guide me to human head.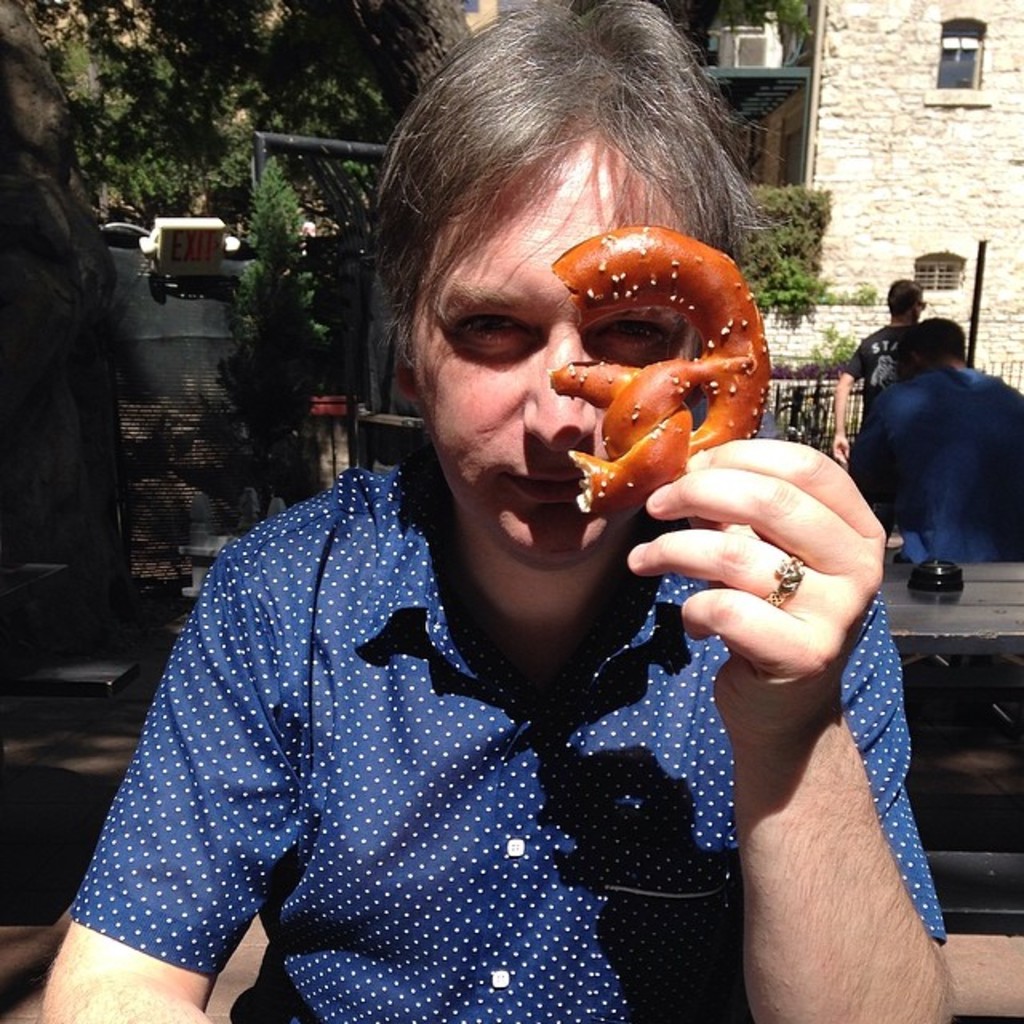
Guidance: box=[360, 37, 763, 560].
